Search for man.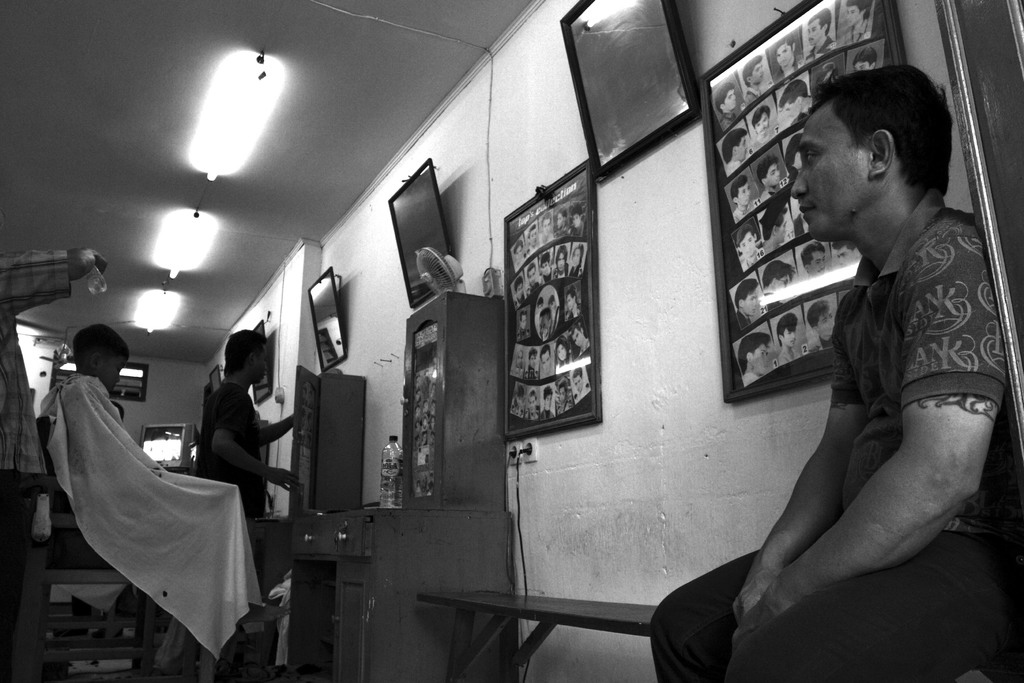
Found at [802,242,826,281].
